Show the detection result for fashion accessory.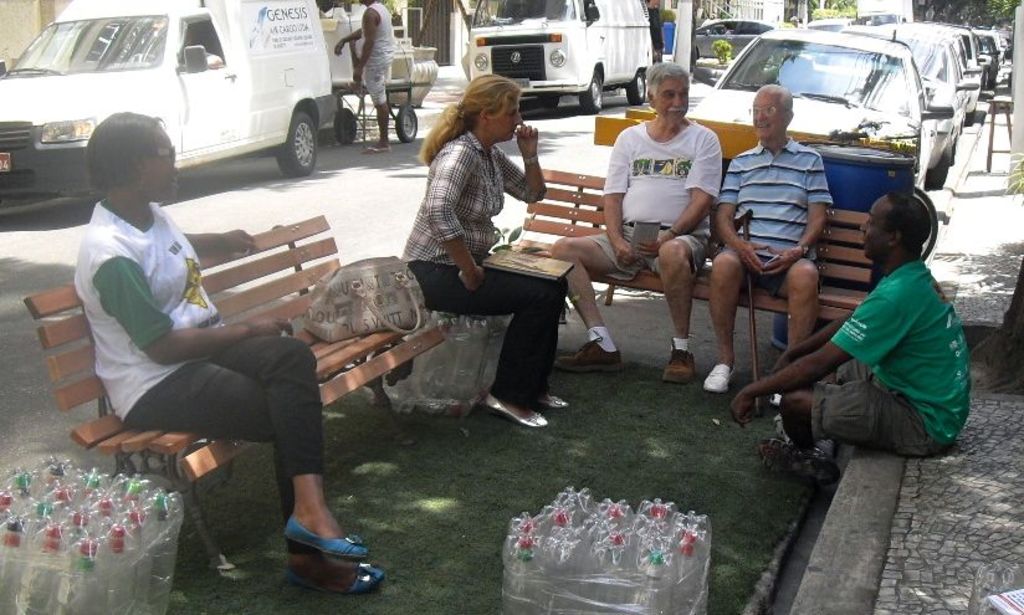
(left=478, top=398, right=560, bottom=429).
